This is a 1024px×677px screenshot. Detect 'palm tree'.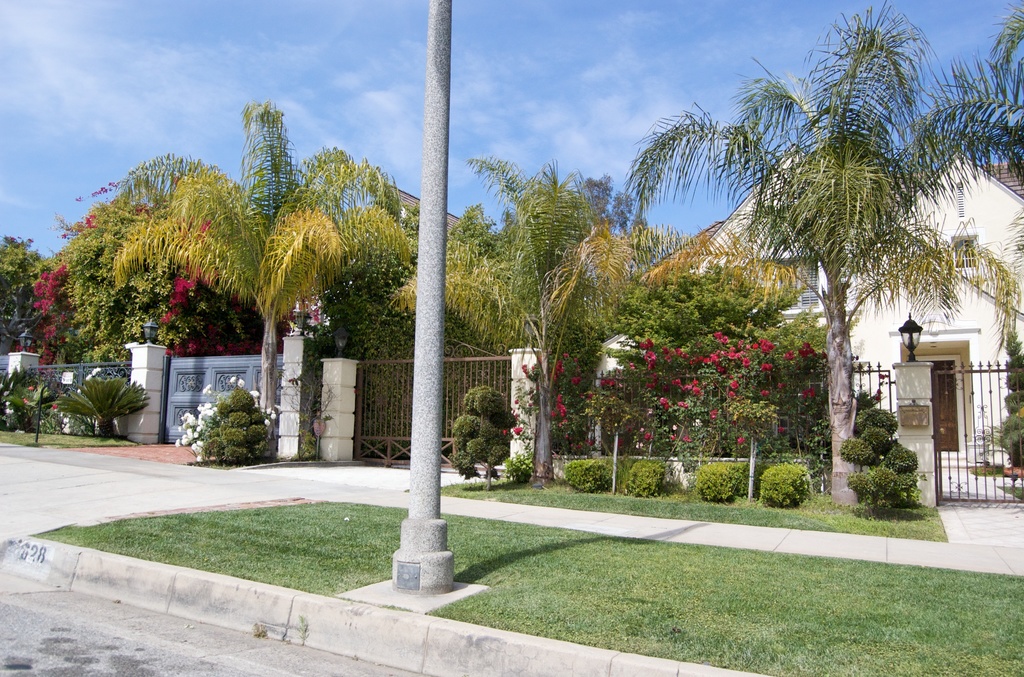
select_region(479, 208, 598, 438).
